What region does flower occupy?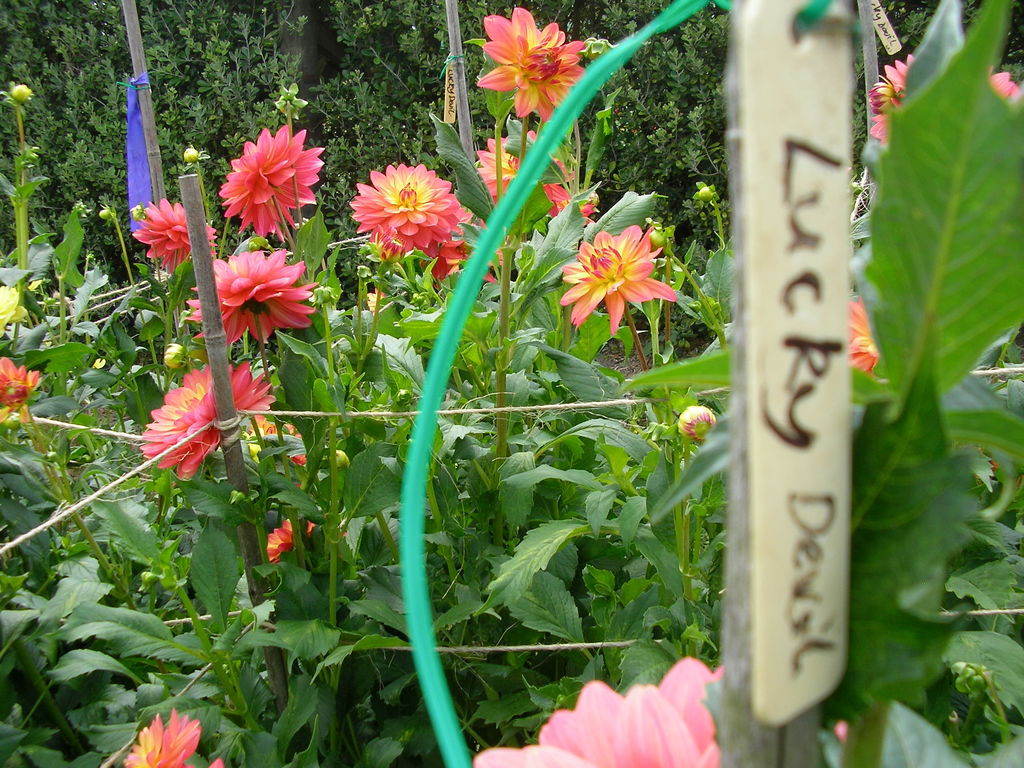
<region>480, 0, 585, 125</region>.
